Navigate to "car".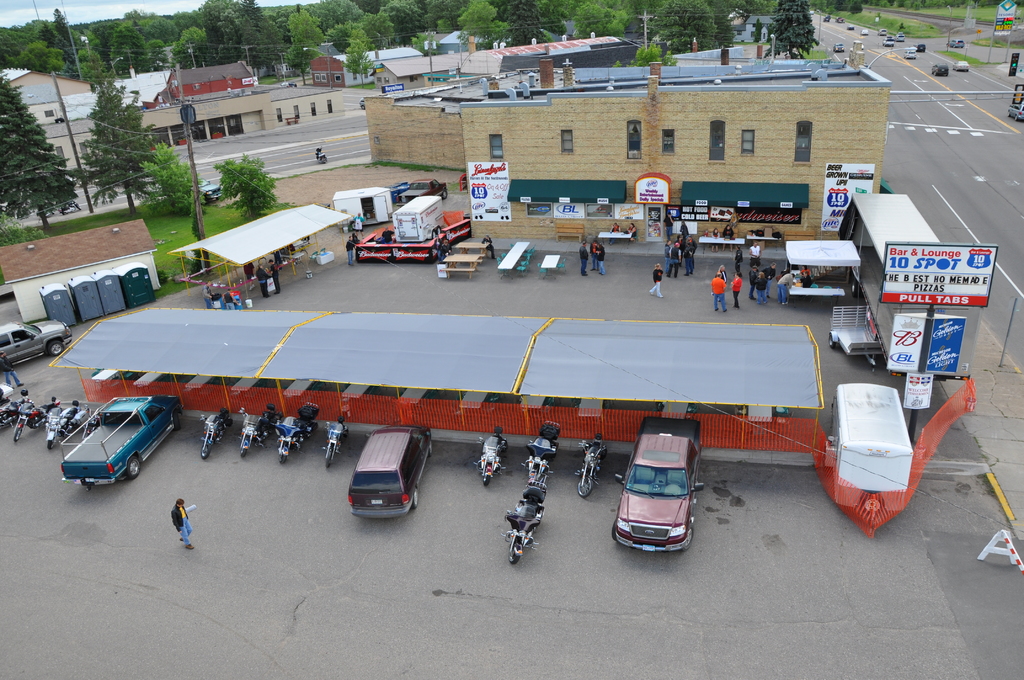
Navigation target: 950:41:964:47.
